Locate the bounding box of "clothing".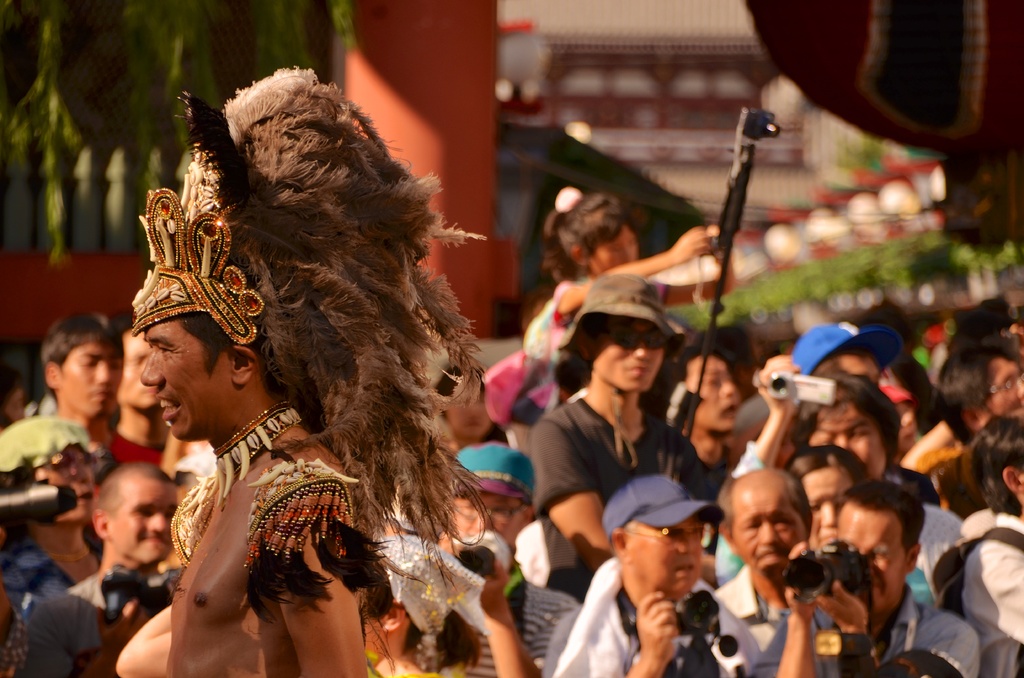
Bounding box: (537,393,721,506).
